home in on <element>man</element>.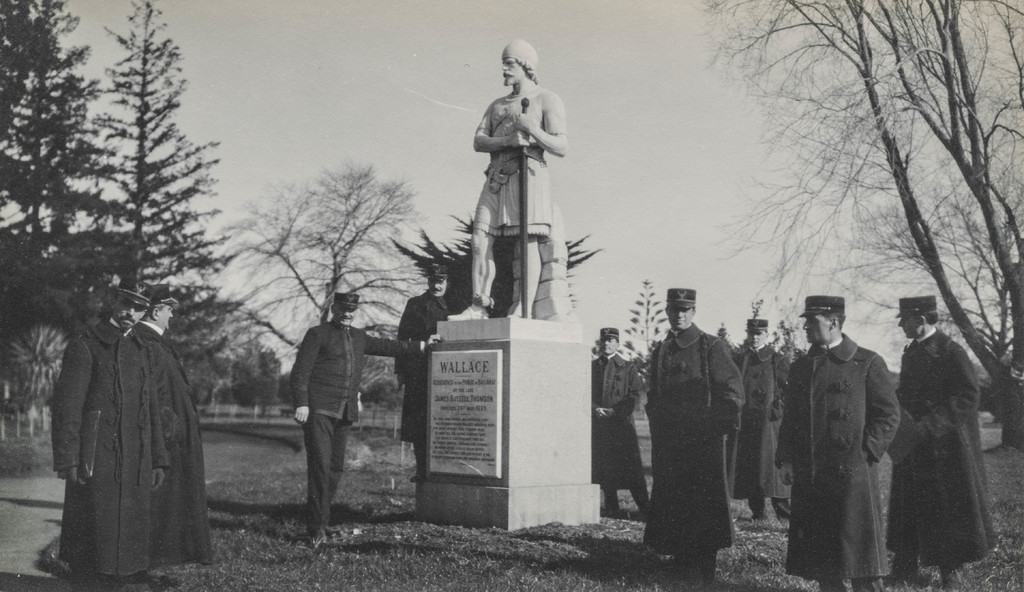
Homed in at {"left": 892, "top": 290, "right": 998, "bottom": 591}.
